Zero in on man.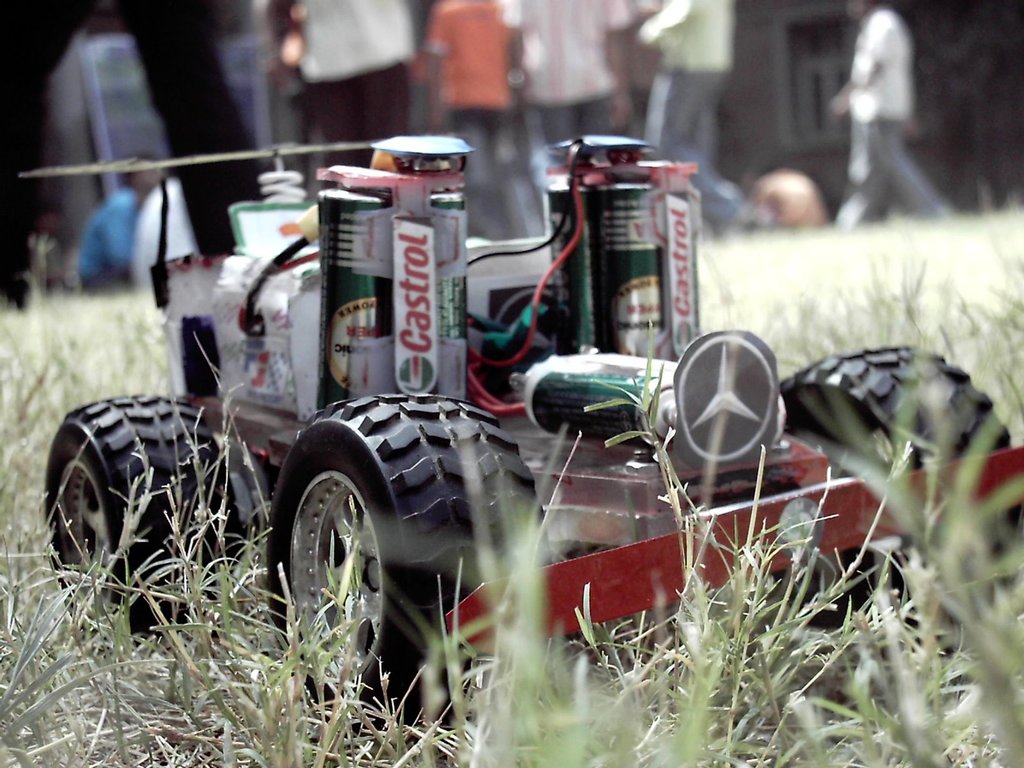
Zeroed in: box(294, 0, 417, 185).
